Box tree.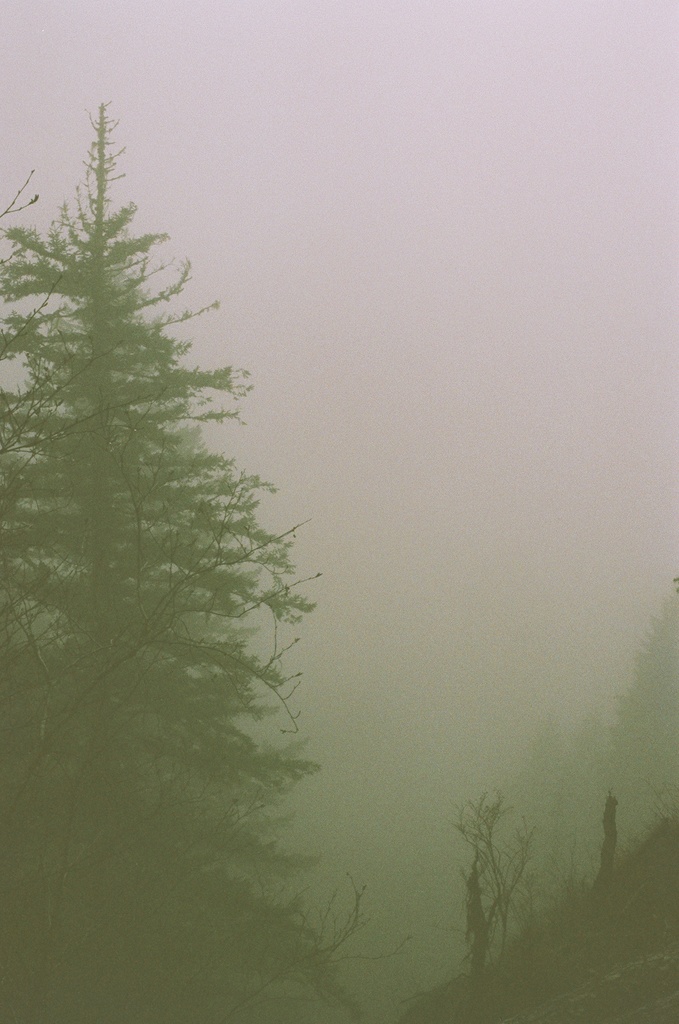
detection(0, 85, 373, 970).
